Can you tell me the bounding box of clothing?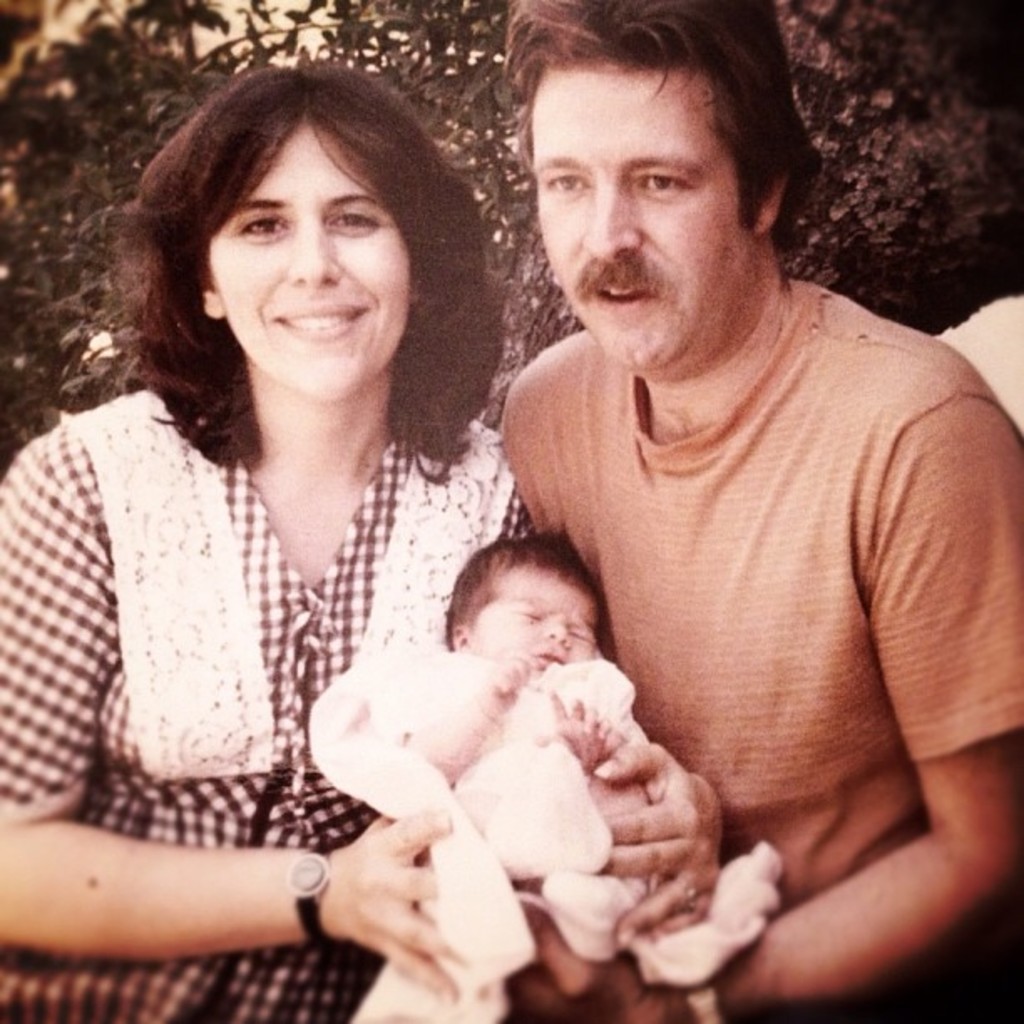
Rect(505, 204, 984, 967).
